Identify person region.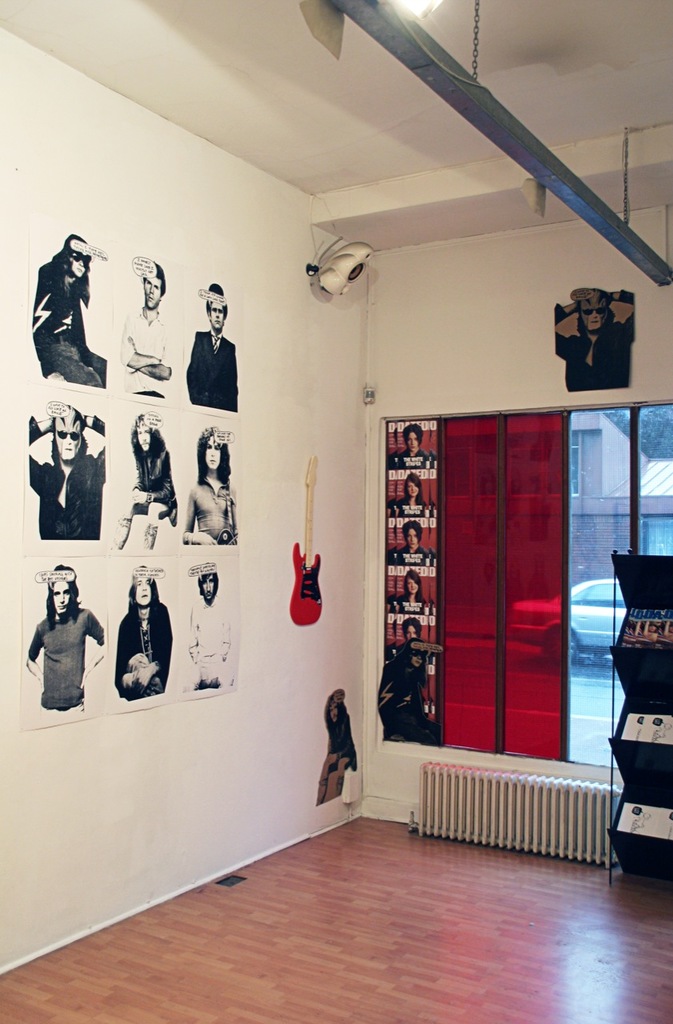
Region: {"left": 379, "top": 515, "right": 443, "bottom": 566}.
